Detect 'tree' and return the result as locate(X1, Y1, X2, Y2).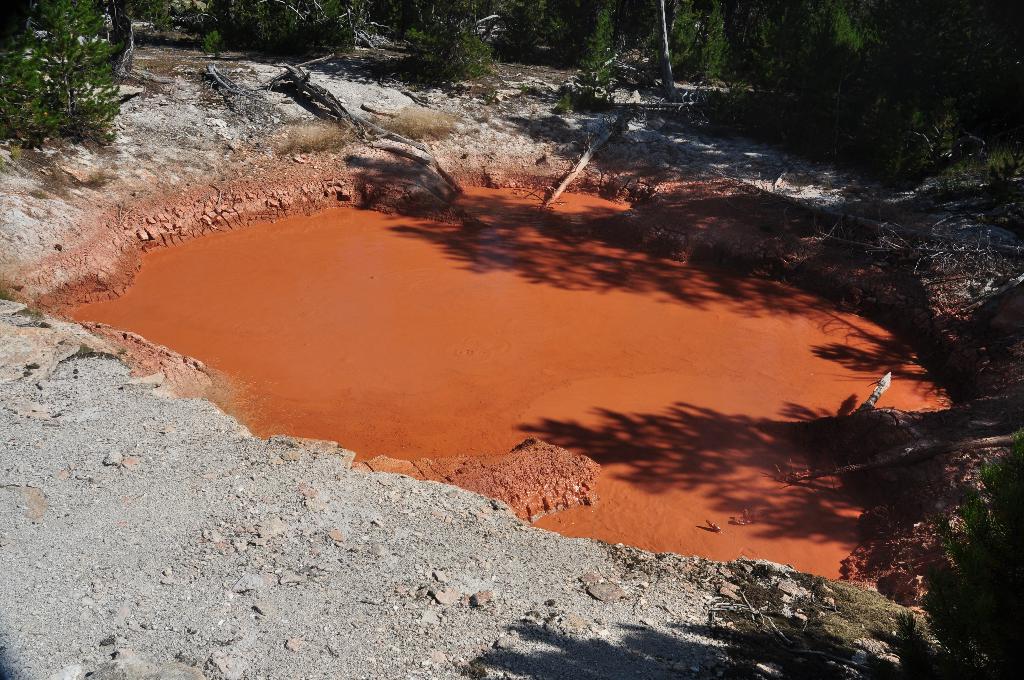
locate(207, 0, 364, 56).
